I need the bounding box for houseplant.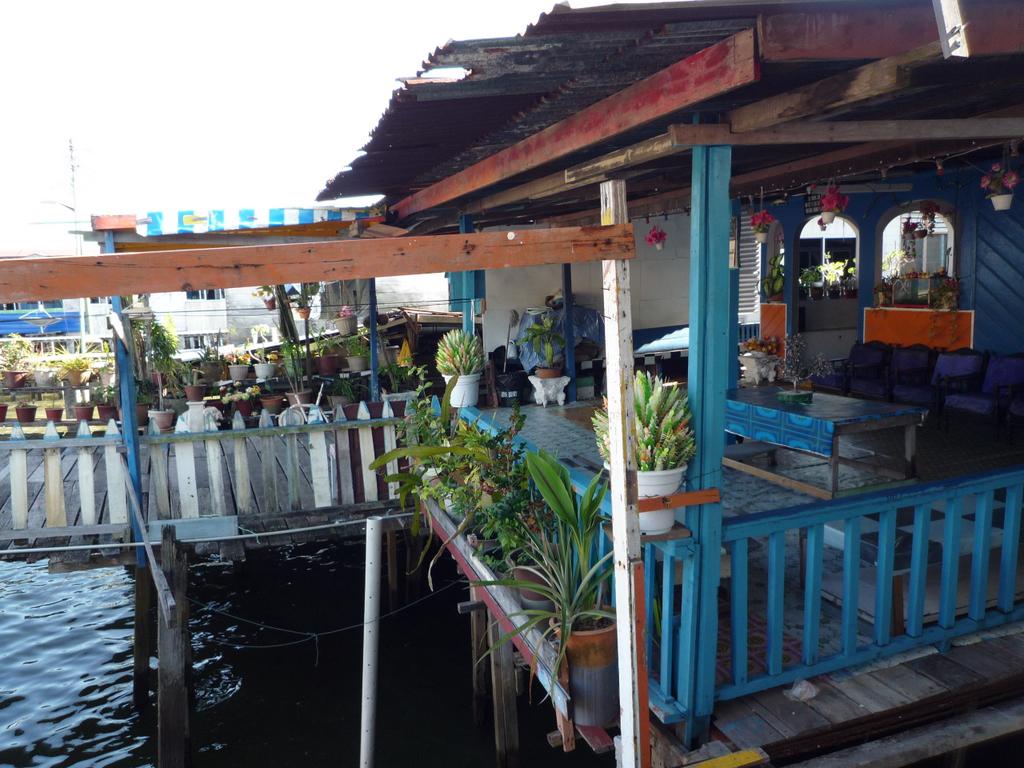
Here it is: l=475, t=459, r=550, b=615.
